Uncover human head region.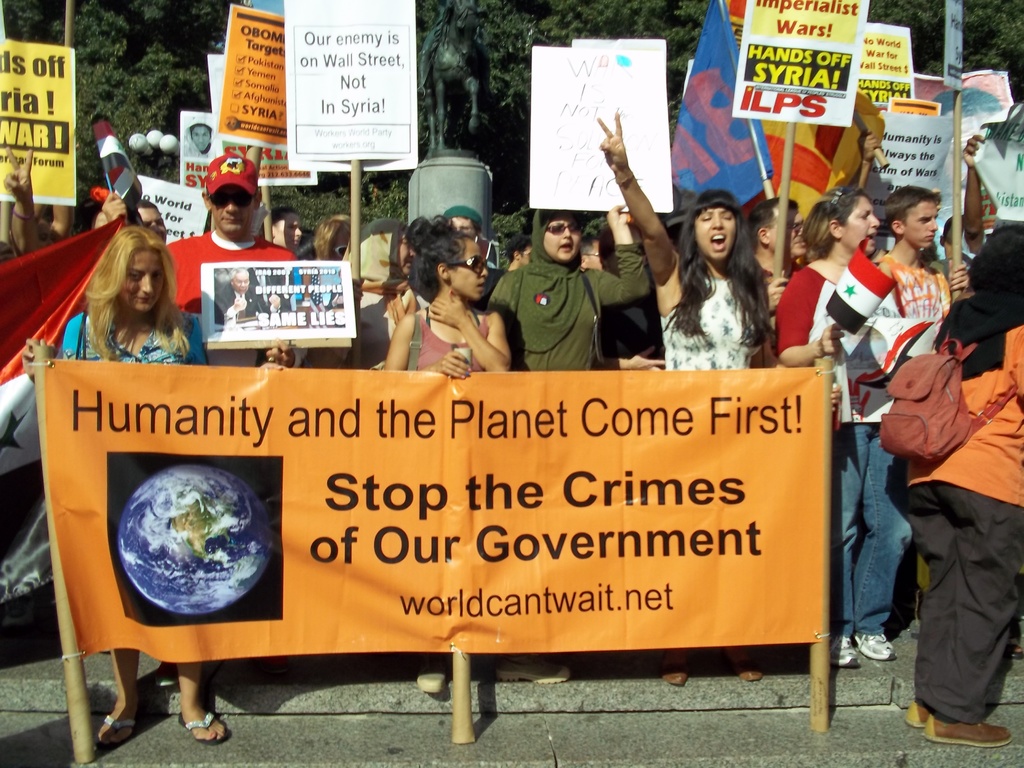
Uncovered: left=748, top=196, right=808, bottom=256.
